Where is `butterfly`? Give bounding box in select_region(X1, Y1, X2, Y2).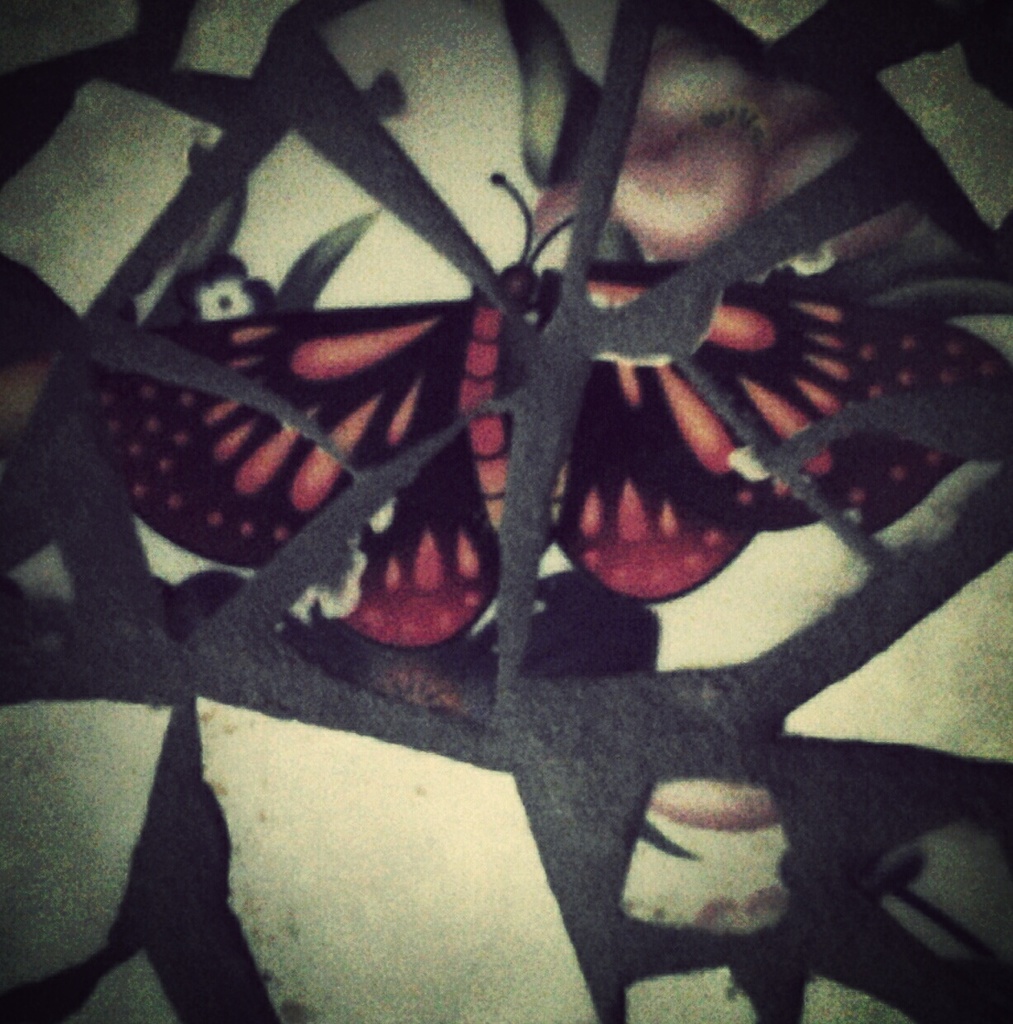
select_region(95, 173, 1012, 649).
